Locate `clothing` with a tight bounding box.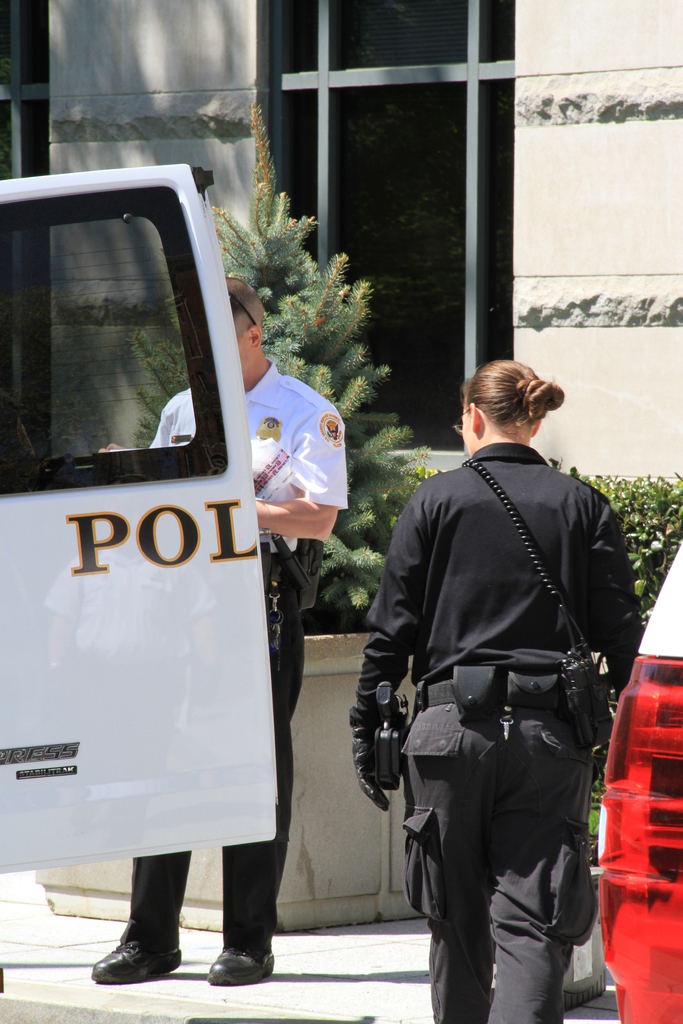
(362,396,648,1017).
